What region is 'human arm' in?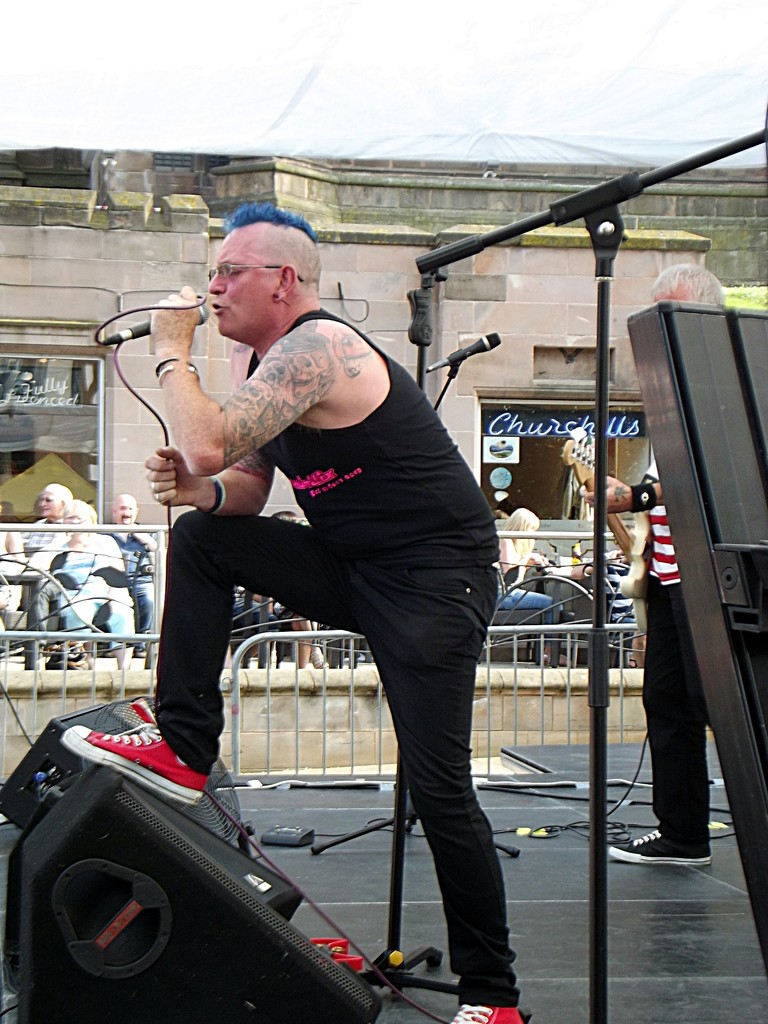
bbox=(8, 521, 41, 577).
